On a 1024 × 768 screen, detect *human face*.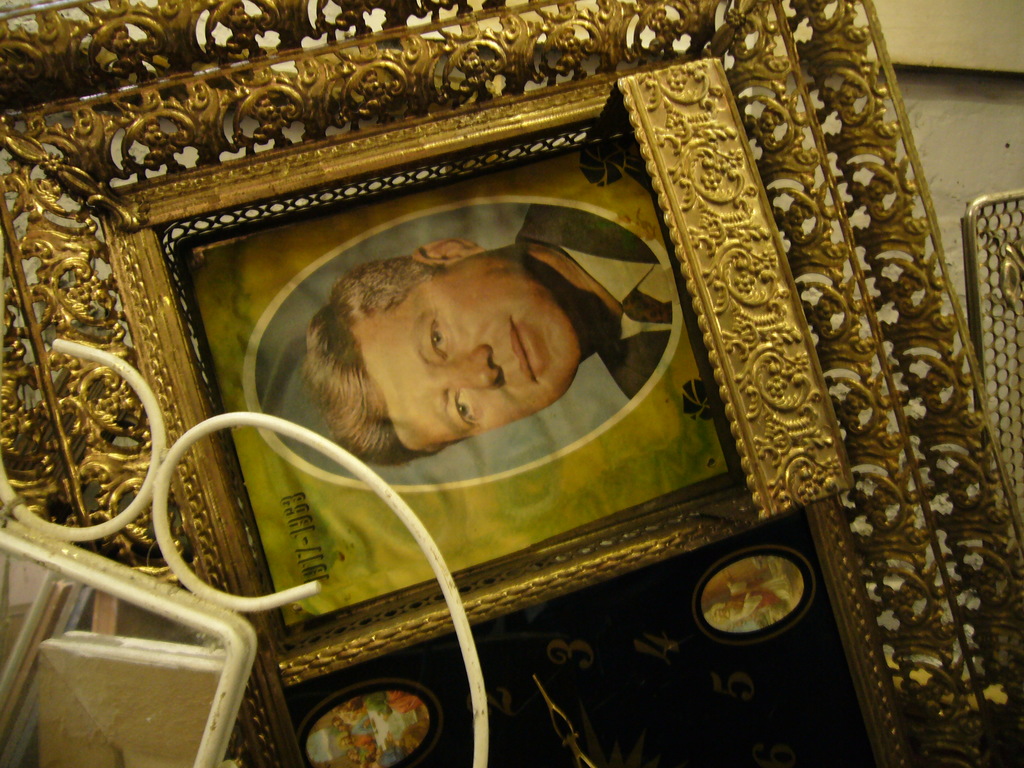
[367,269,576,452].
